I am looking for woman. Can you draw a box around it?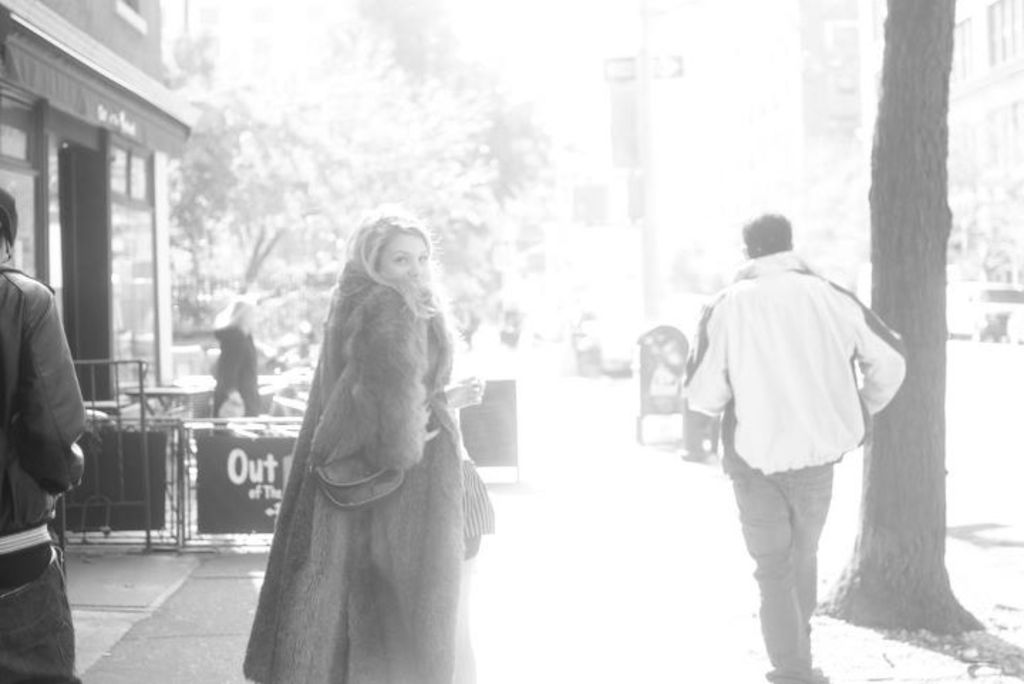
Sure, the bounding box is {"left": 240, "top": 206, "right": 496, "bottom": 683}.
